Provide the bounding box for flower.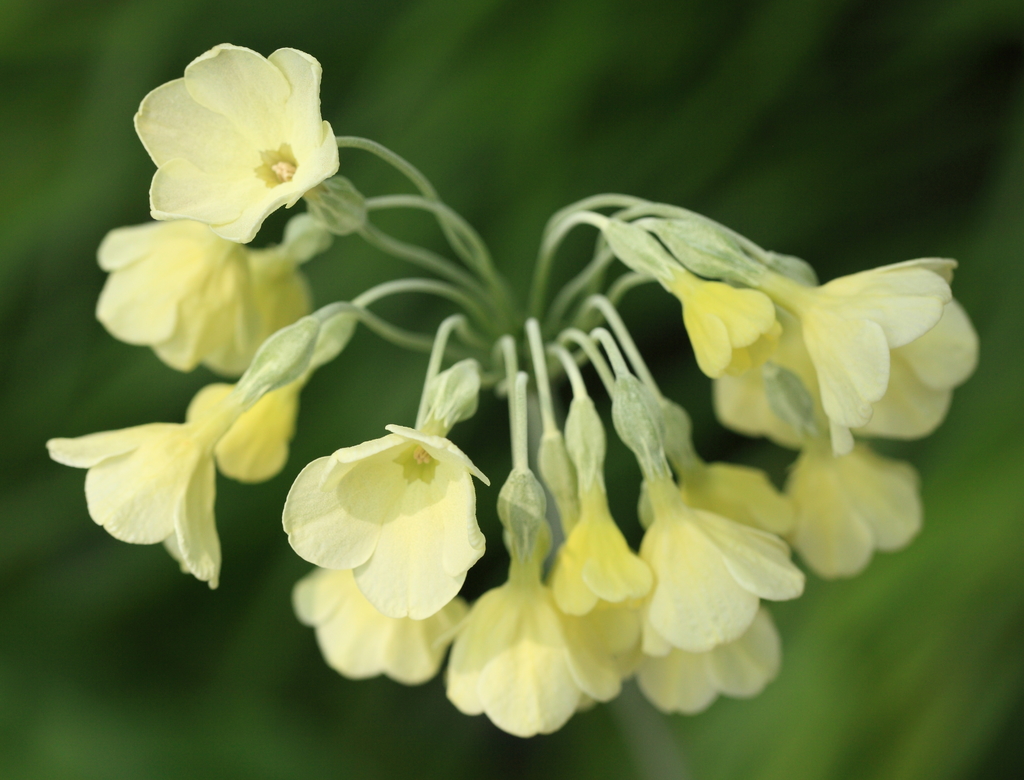
bbox=[644, 600, 783, 720].
